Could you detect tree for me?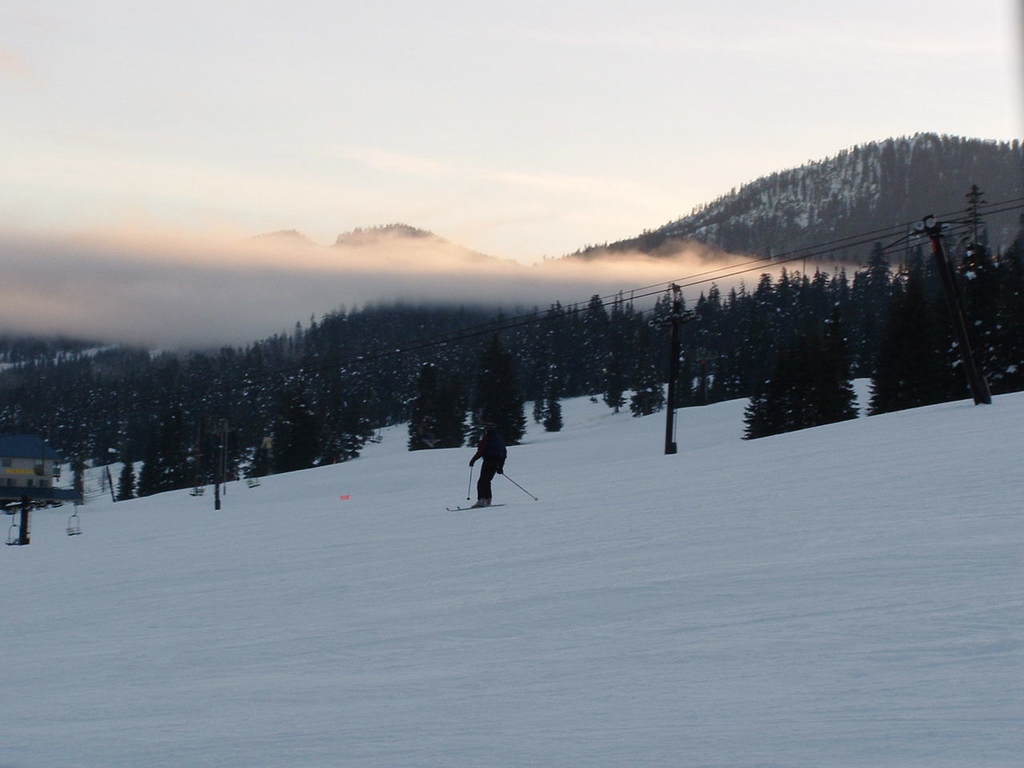
Detection result: crop(859, 244, 897, 380).
